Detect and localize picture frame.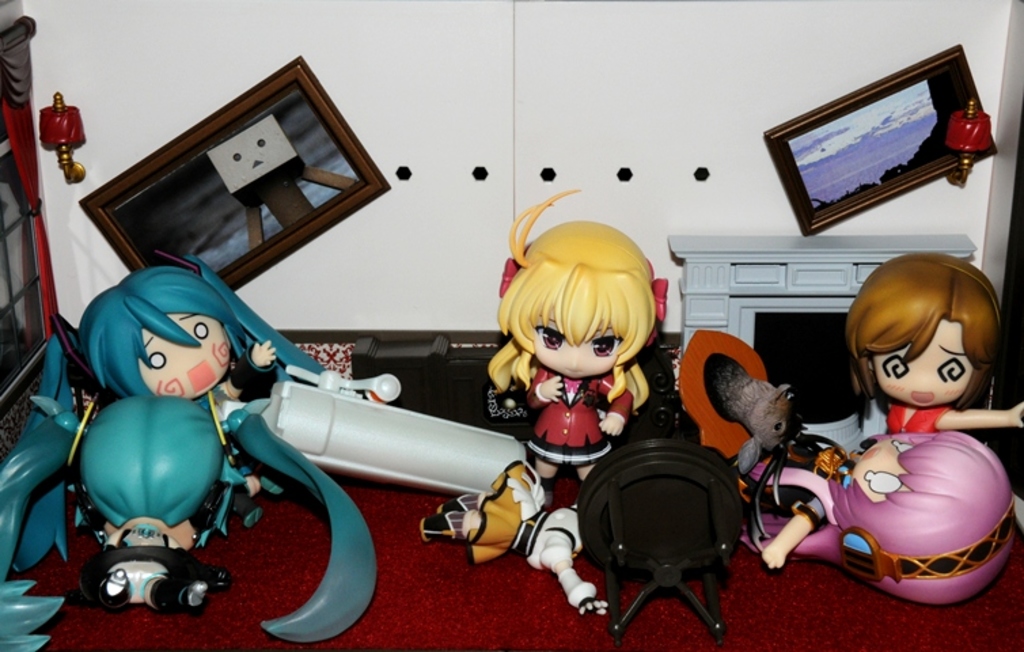
Localized at detection(765, 45, 995, 236).
